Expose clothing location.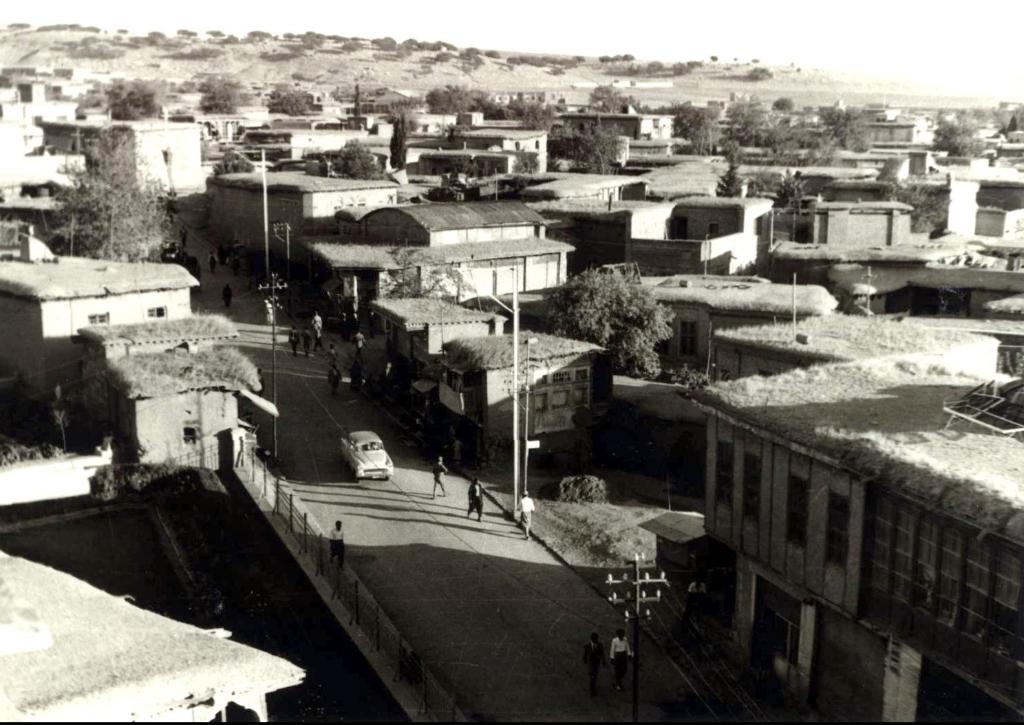
Exposed at detection(465, 484, 487, 513).
